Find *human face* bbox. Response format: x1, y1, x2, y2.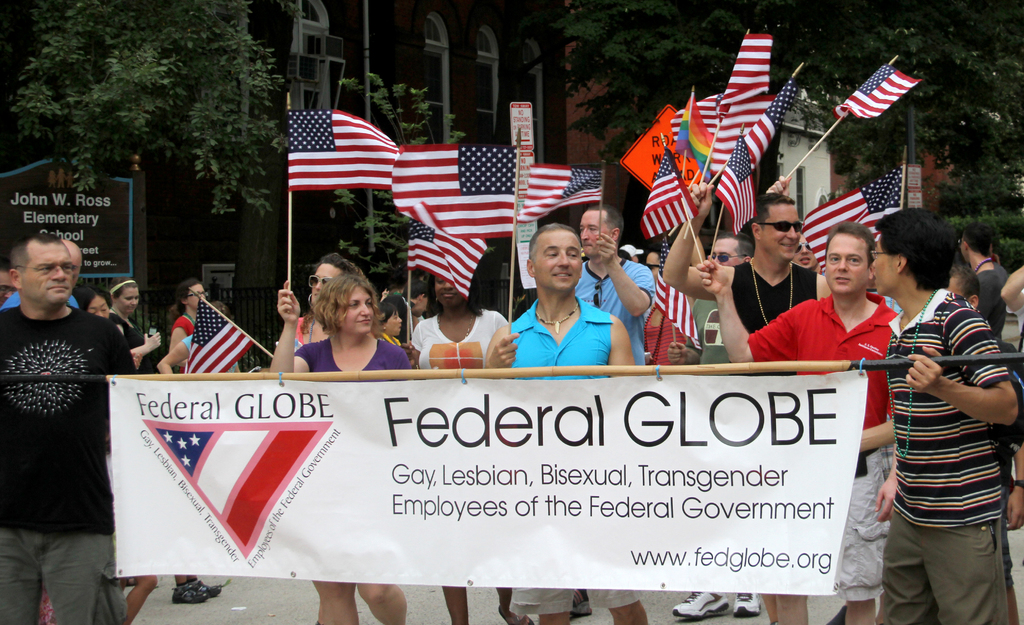
312, 262, 340, 305.
